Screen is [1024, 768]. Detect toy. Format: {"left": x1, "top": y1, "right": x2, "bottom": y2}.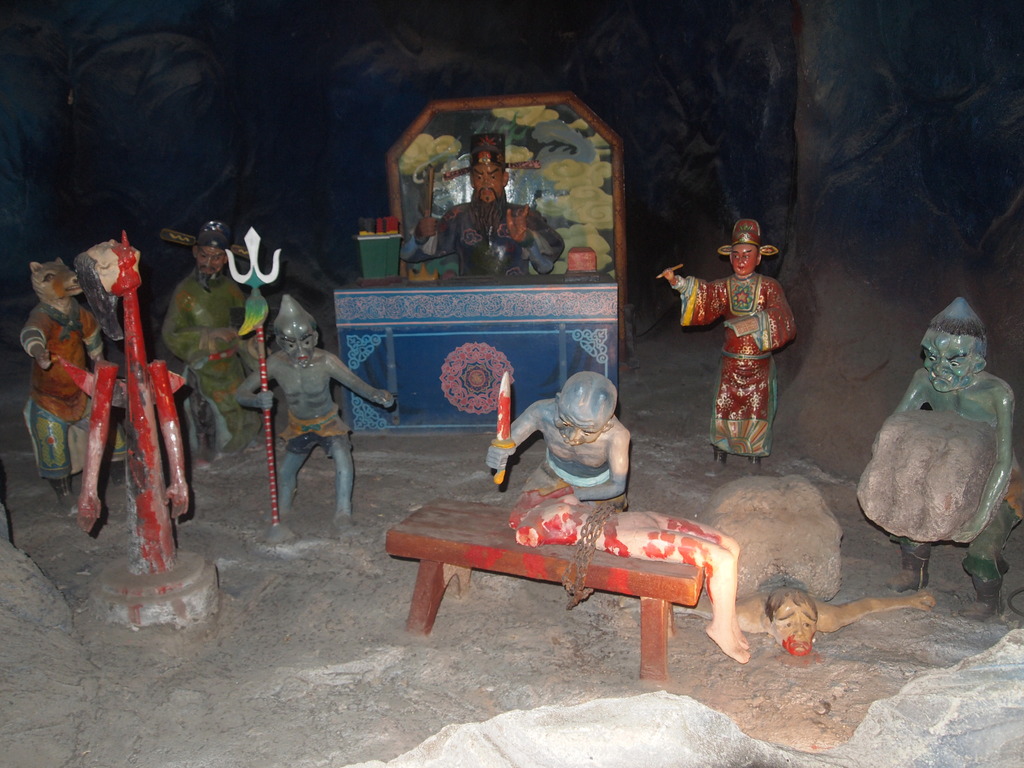
{"left": 161, "top": 219, "right": 265, "bottom": 468}.
